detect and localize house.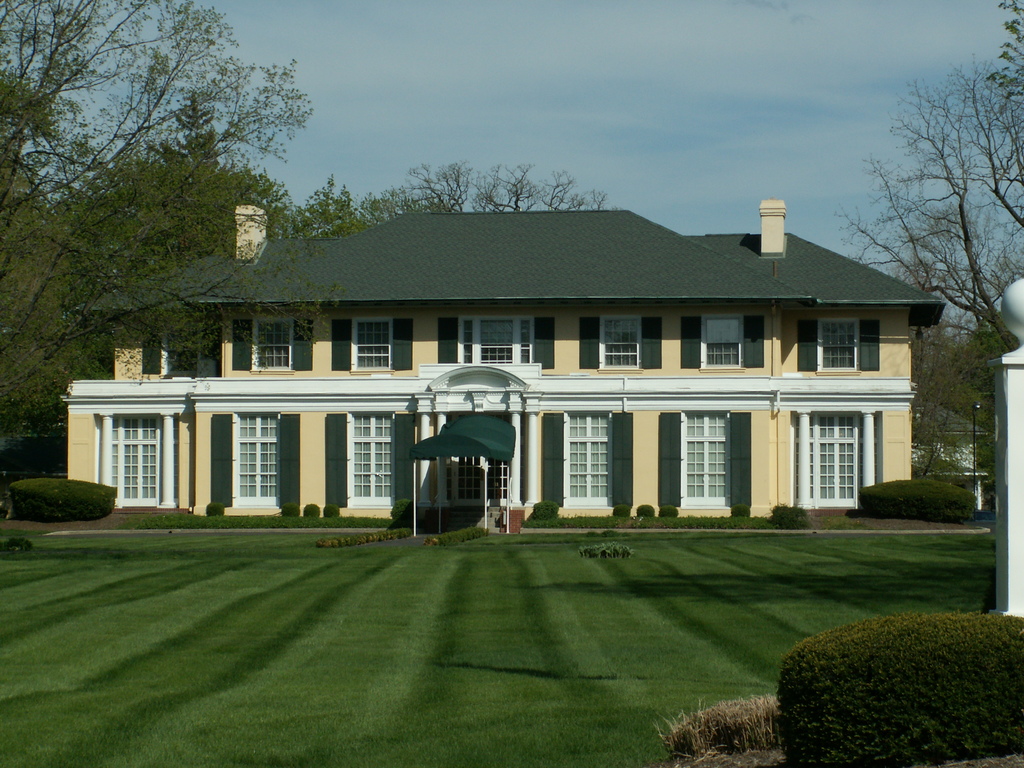
Localized at crop(120, 202, 946, 550).
